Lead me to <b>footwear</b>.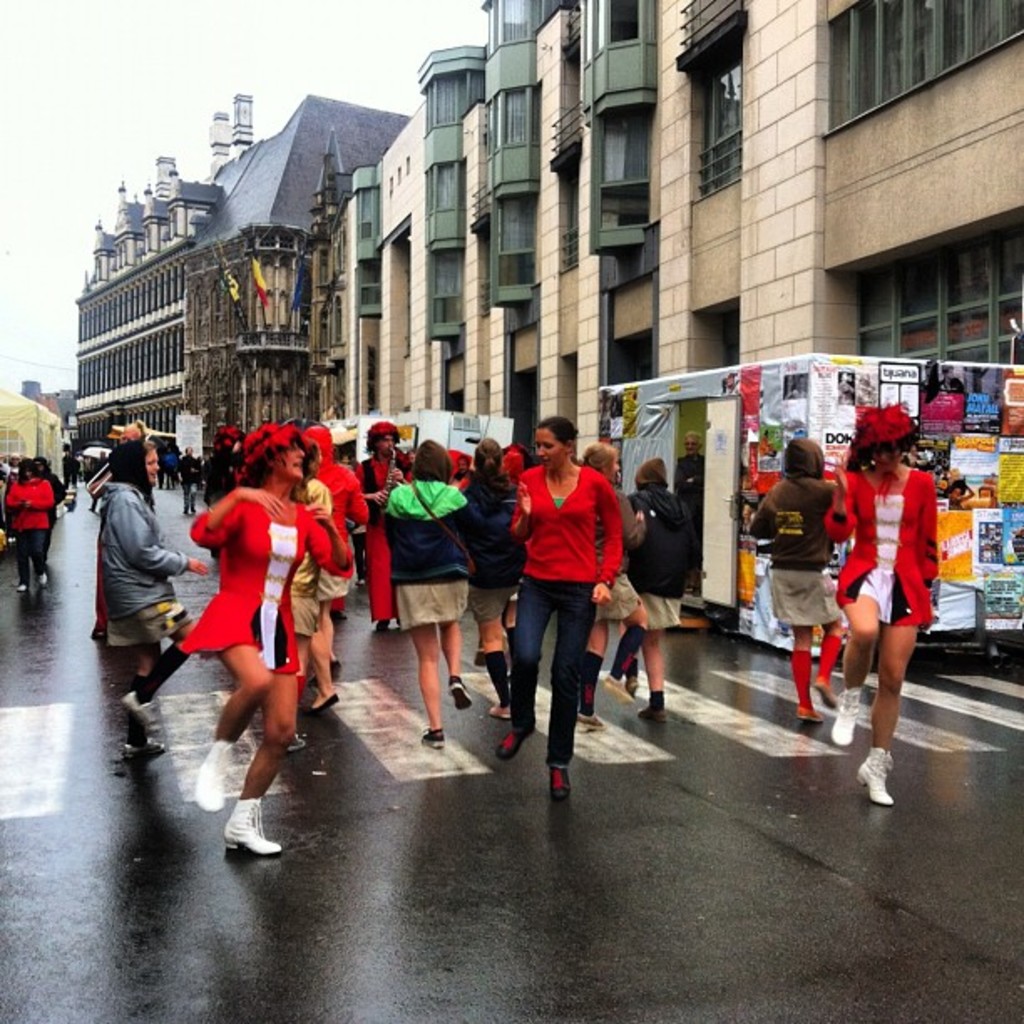
Lead to [left=37, top=572, right=45, bottom=582].
